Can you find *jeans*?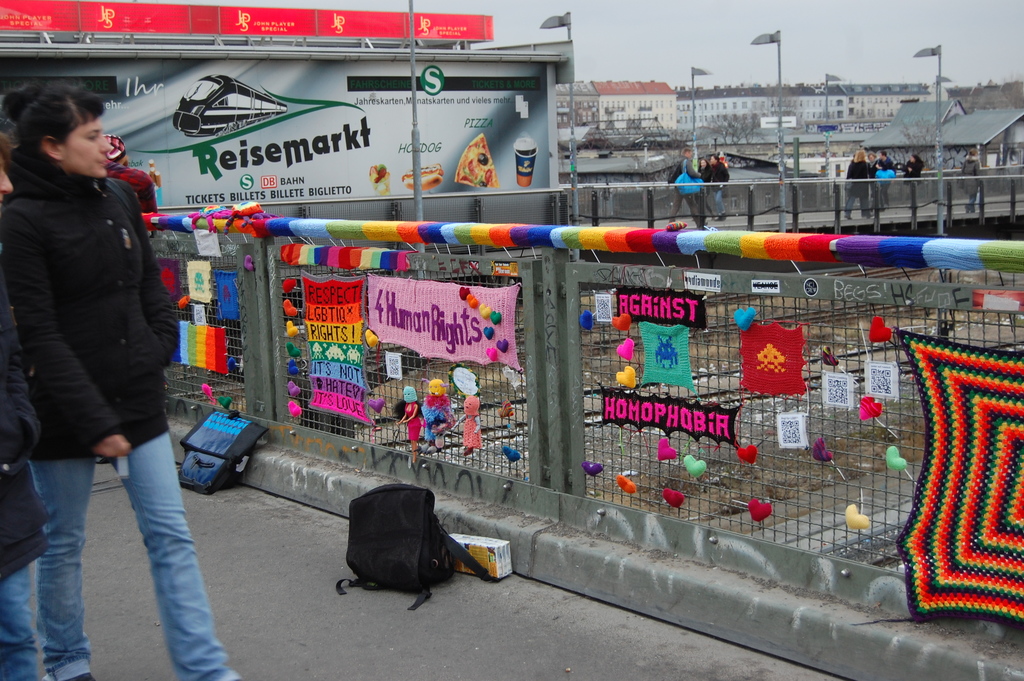
Yes, bounding box: [23,427,225,665].
